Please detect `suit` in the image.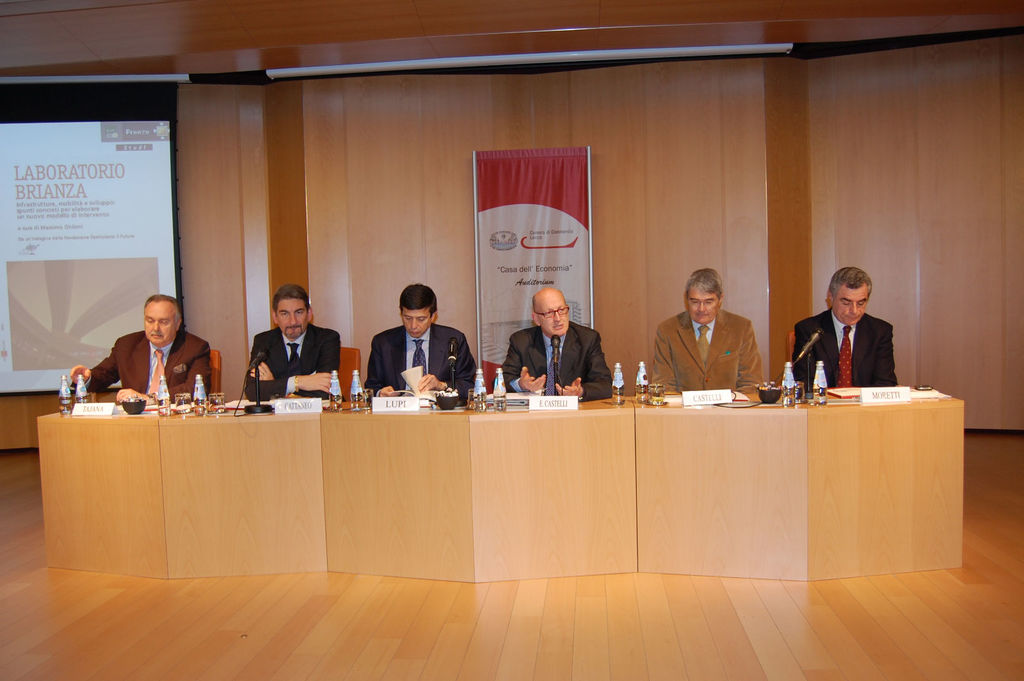
797/294/913/394.
